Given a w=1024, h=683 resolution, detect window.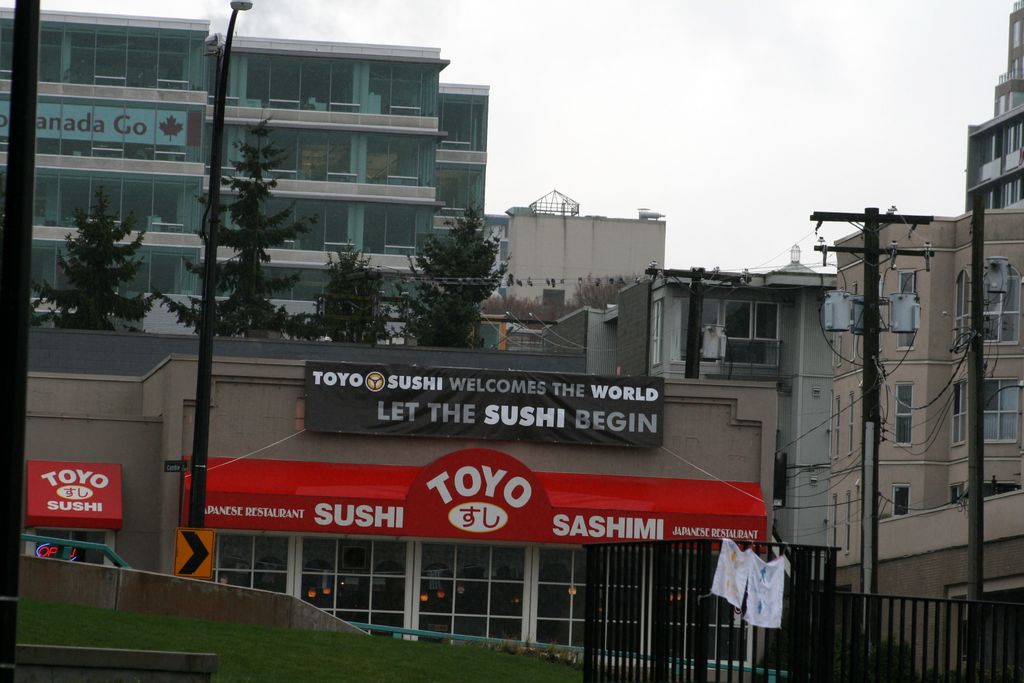
bbox=(848, 393, 852, 456).
